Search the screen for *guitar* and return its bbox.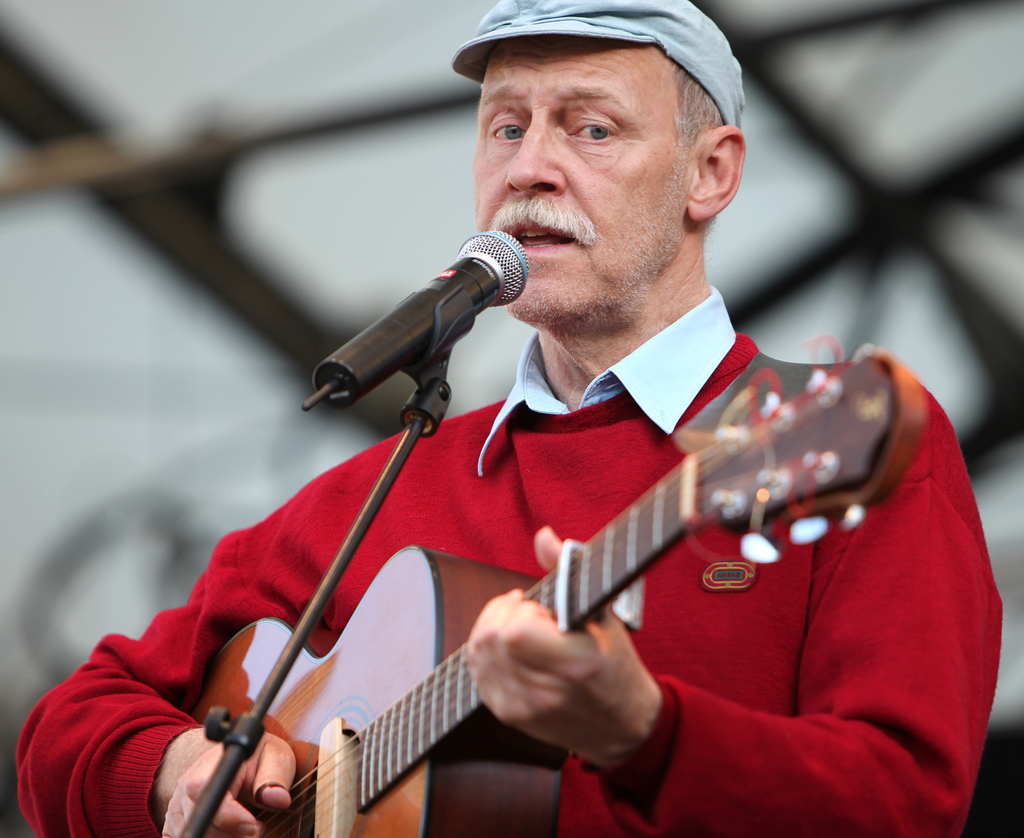
Found: (180,347,927,837).
